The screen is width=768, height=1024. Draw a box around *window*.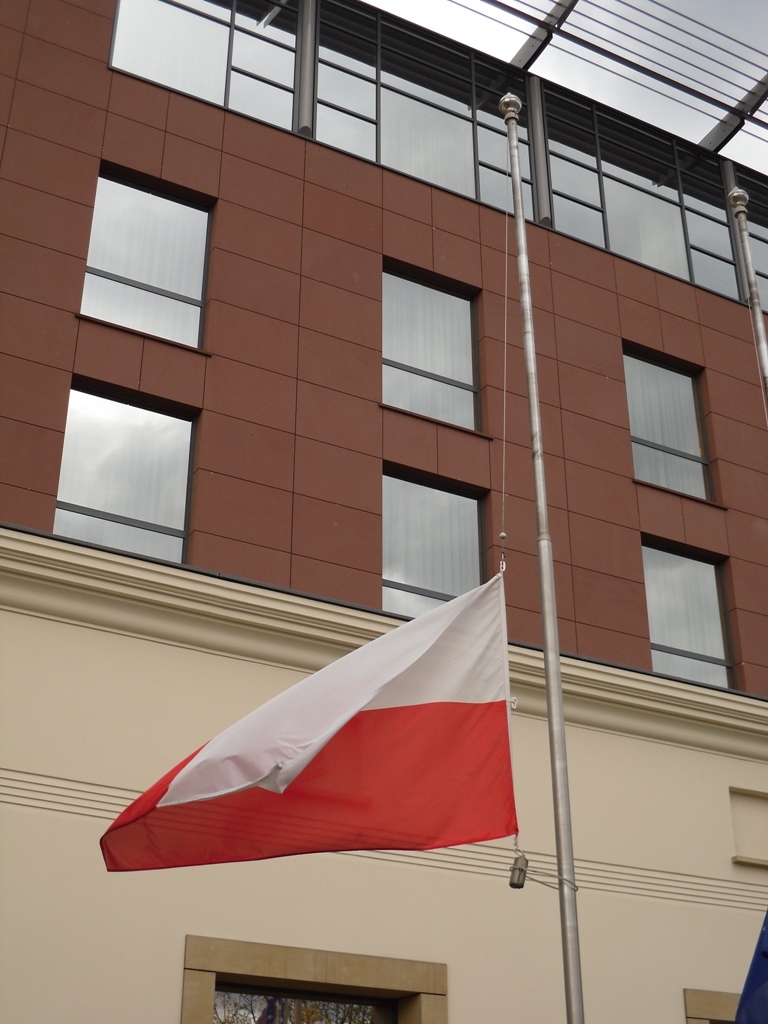
41,368,206,573.
